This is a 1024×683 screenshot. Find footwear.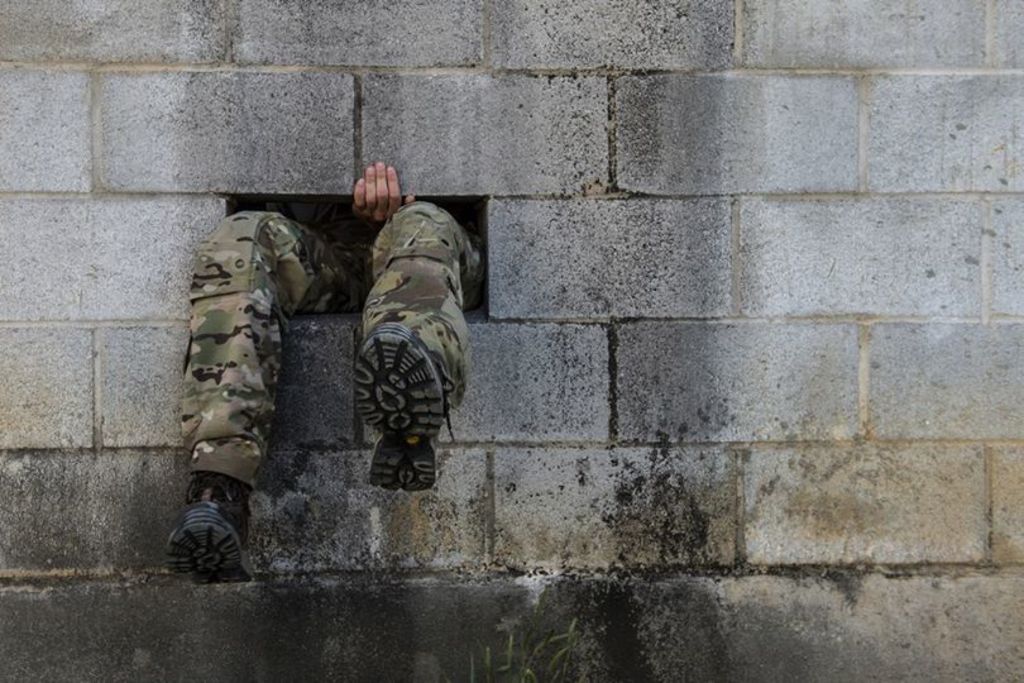
Bounding box: (360, 324, 435, 489).
